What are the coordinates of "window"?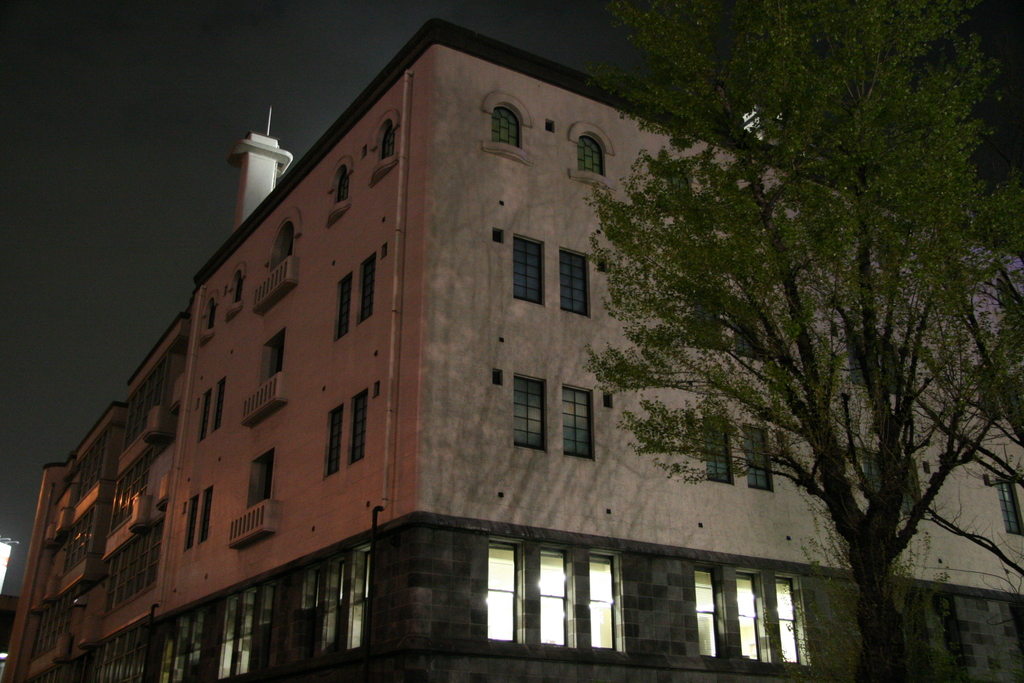
493:106:522:149.
